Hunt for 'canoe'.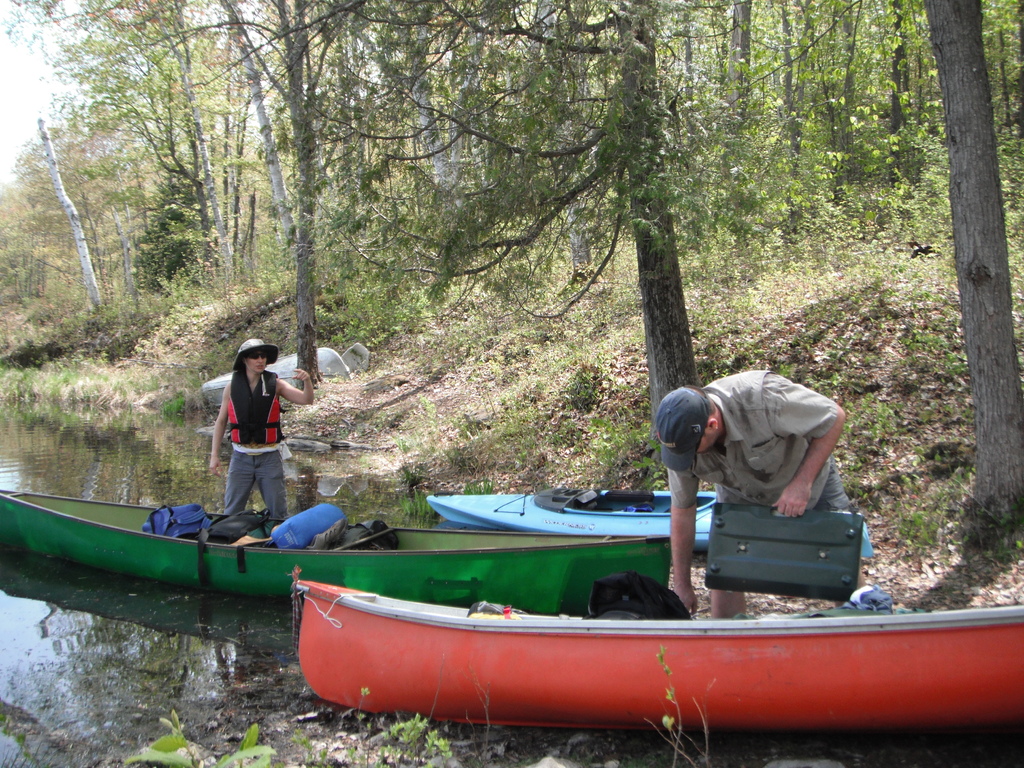
Hunted down at x1=292, y1=579, x2=1023, y2=734.
